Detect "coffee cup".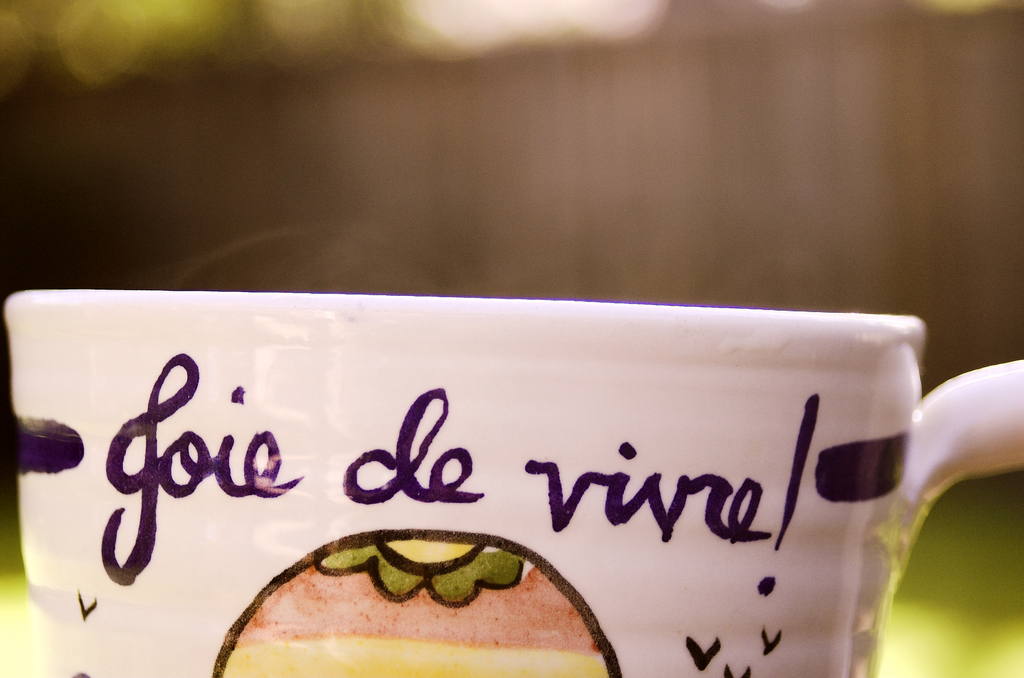
Detected at bbox=[3, 286, 1023, 677].
